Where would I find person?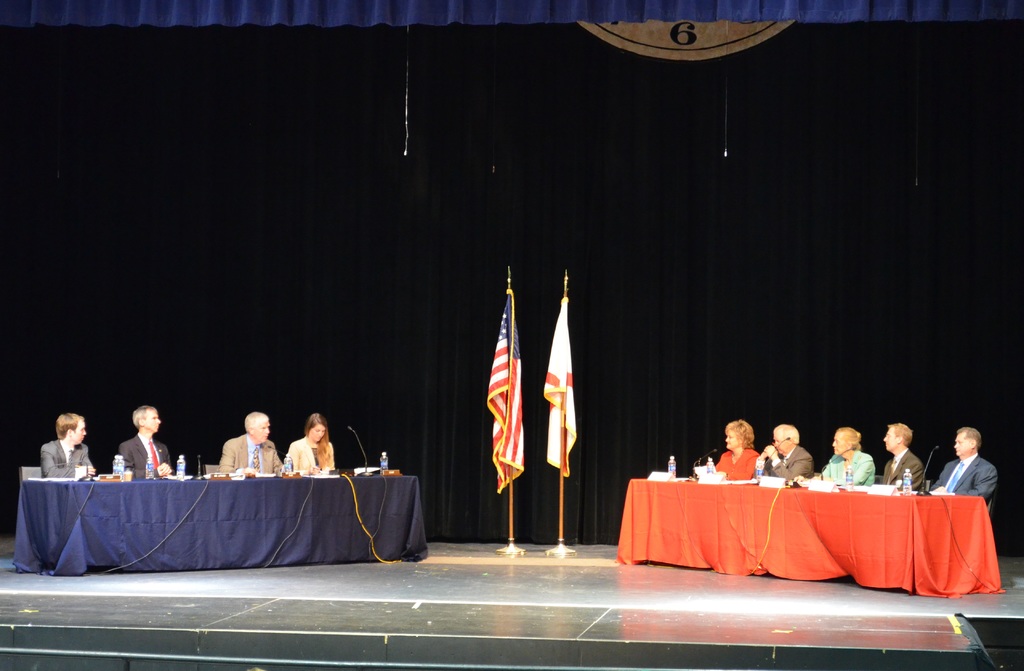
At [881,421,927,494].
